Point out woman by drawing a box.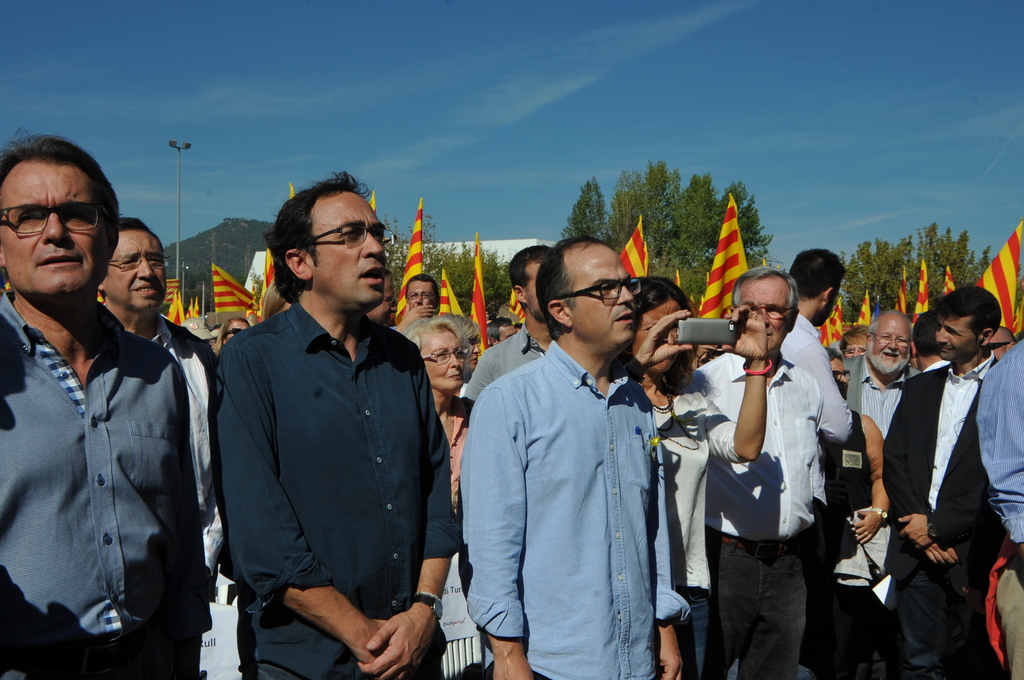
rect(212, 314, 252, 357).
